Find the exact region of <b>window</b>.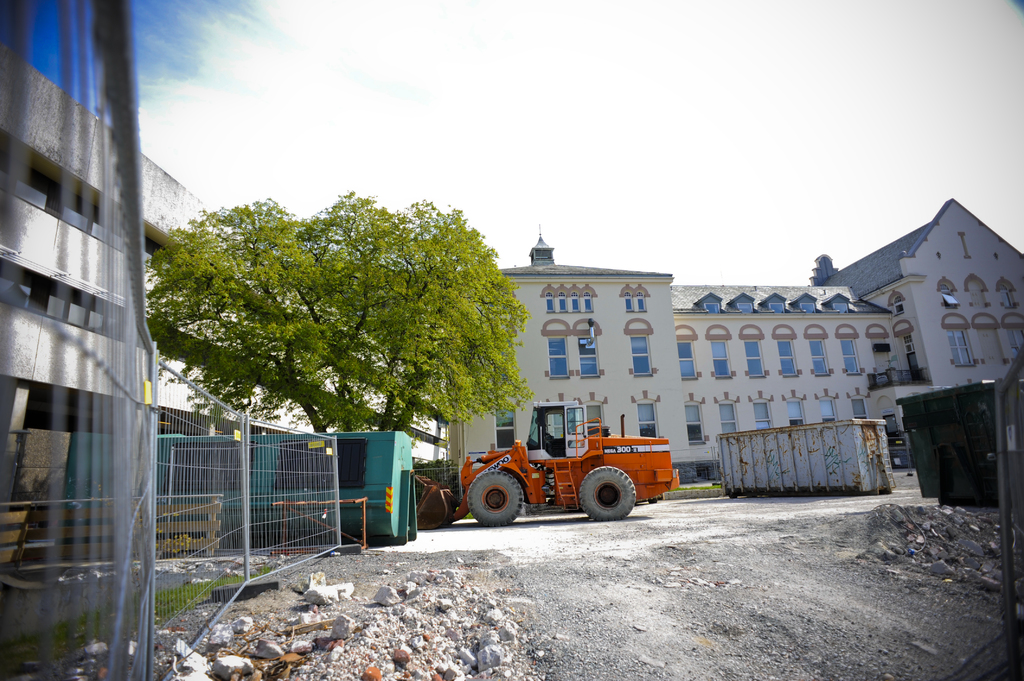
Exact region: [x1=556, y1=292, x2=569, y2=315].
